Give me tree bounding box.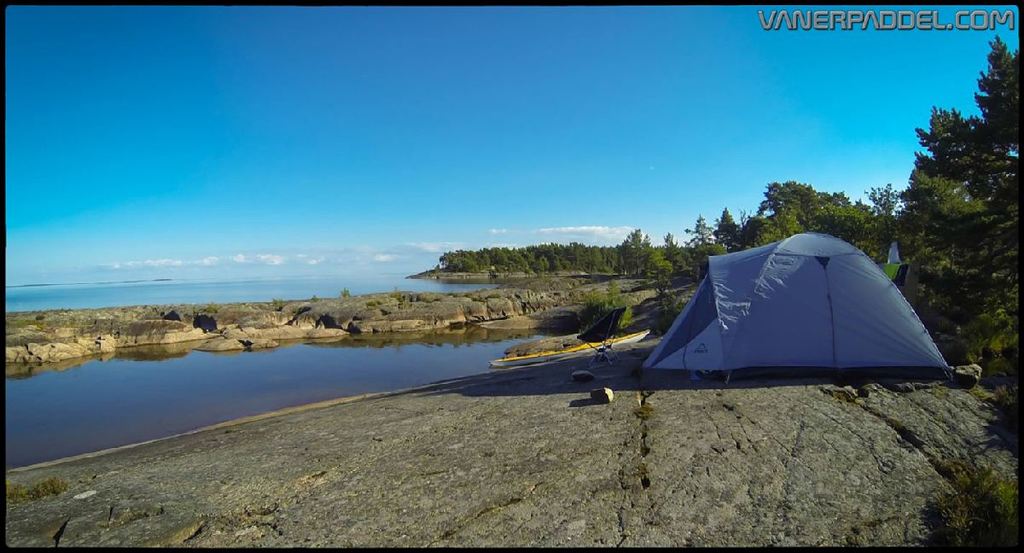
left=899, top=82, right=1009, bottom=326.
